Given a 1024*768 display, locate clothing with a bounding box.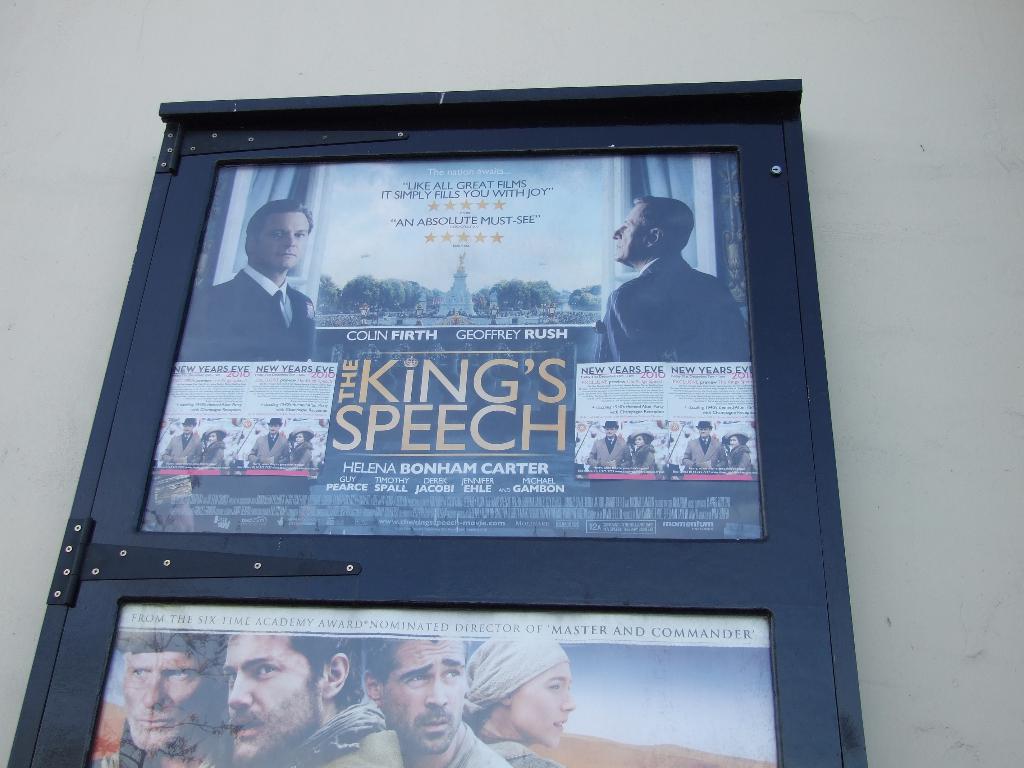
Located: bbox=[180, 415, 205, 425].
